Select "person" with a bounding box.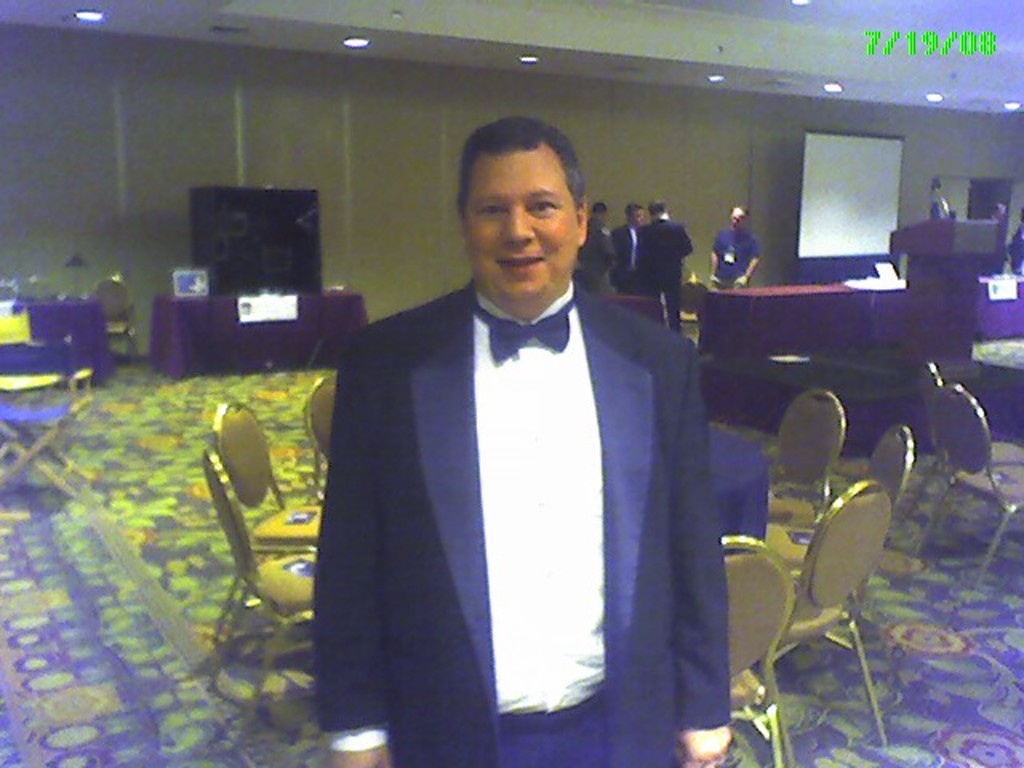
BBox(707, 205, 762, 290).
